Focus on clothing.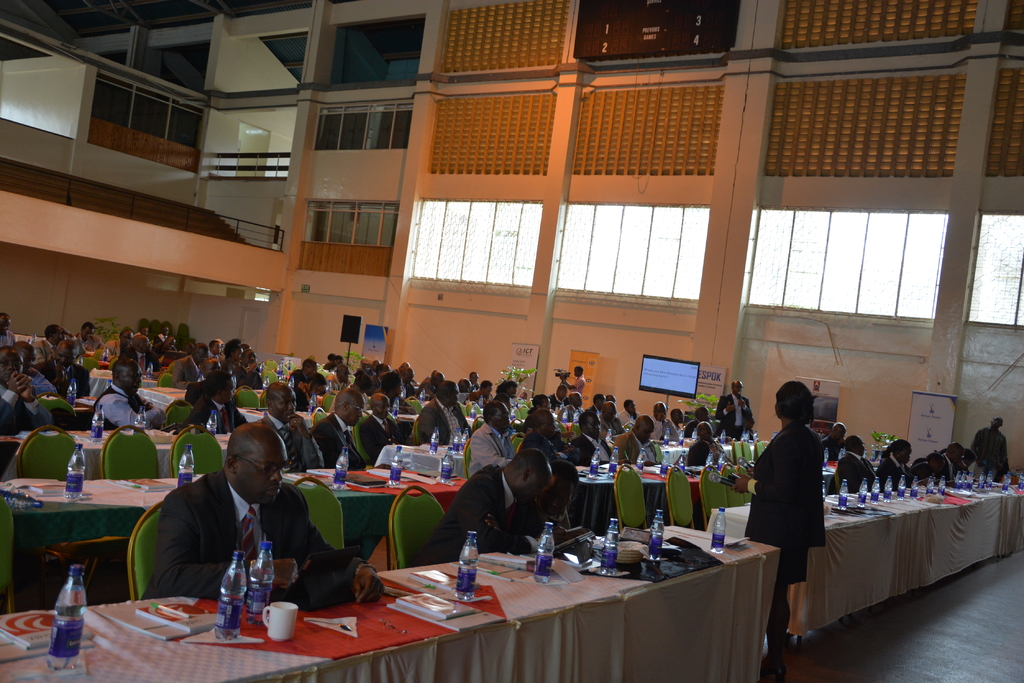
Focused at bbox=(207, 347, 222, 367).
